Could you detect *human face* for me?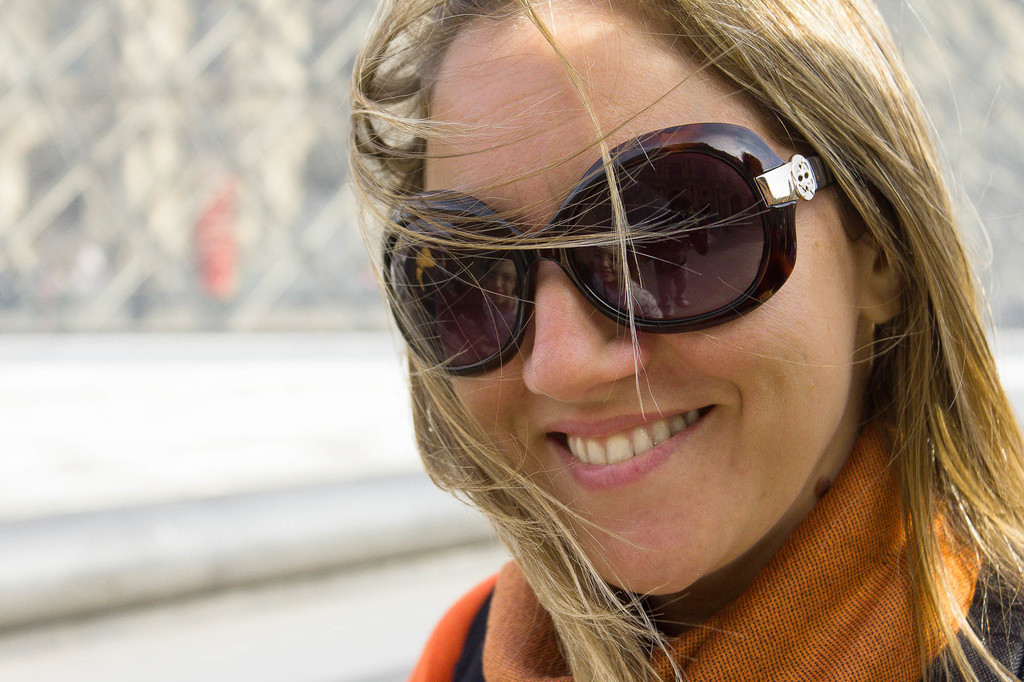
Detection result: 424, 0, 854, 603.
